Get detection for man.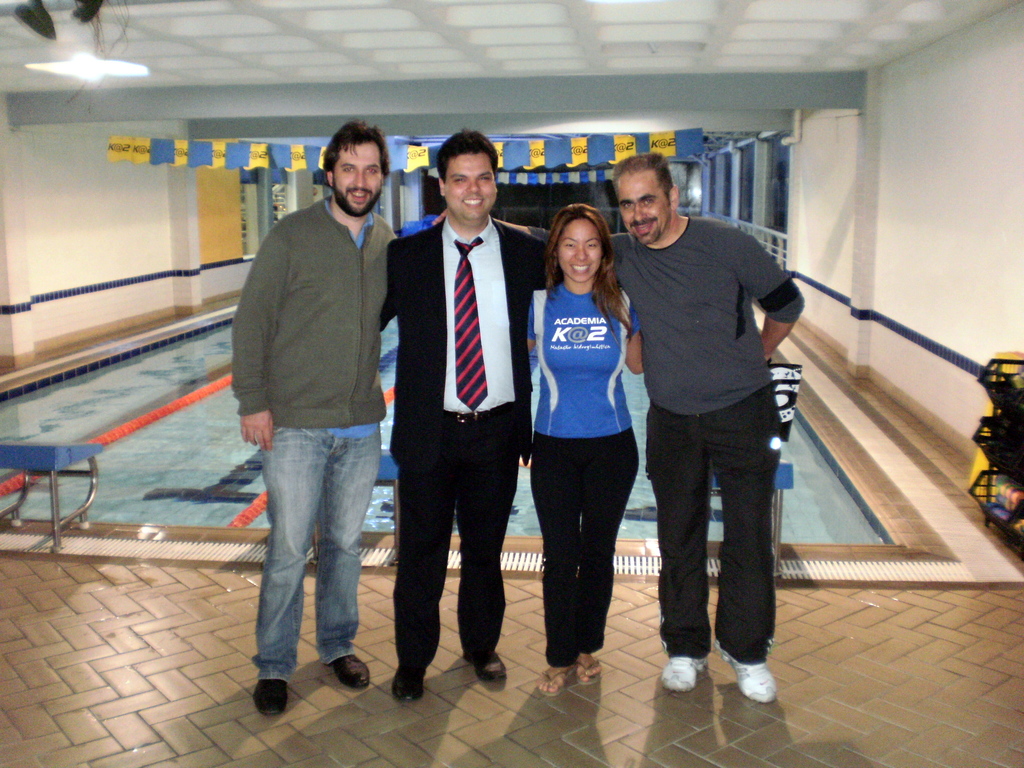
Detection: pyautogui.locateOnScreen(376, 132, 566, 704).
